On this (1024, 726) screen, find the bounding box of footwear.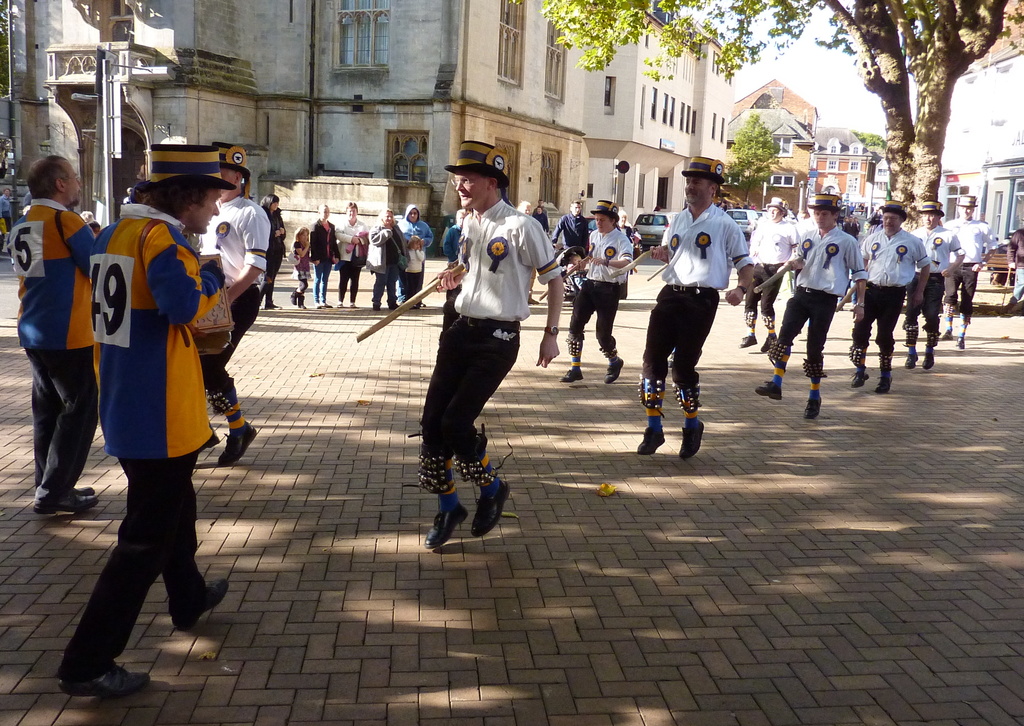
Bounding box: crop(847, 369, 872, 391).
